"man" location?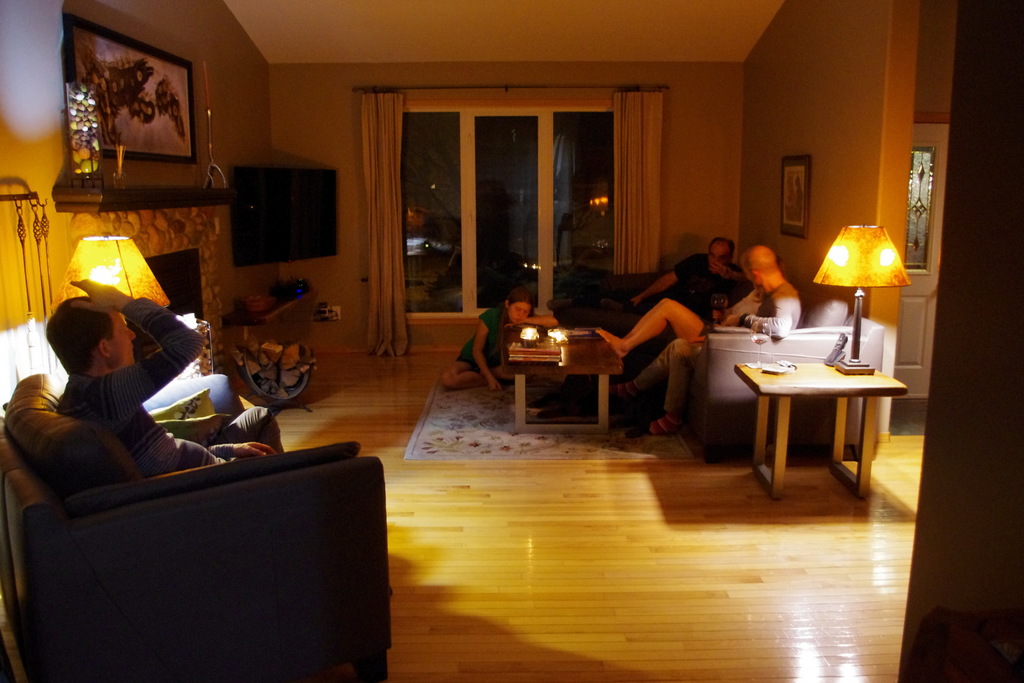
crop(51, 277, 301, 486)
